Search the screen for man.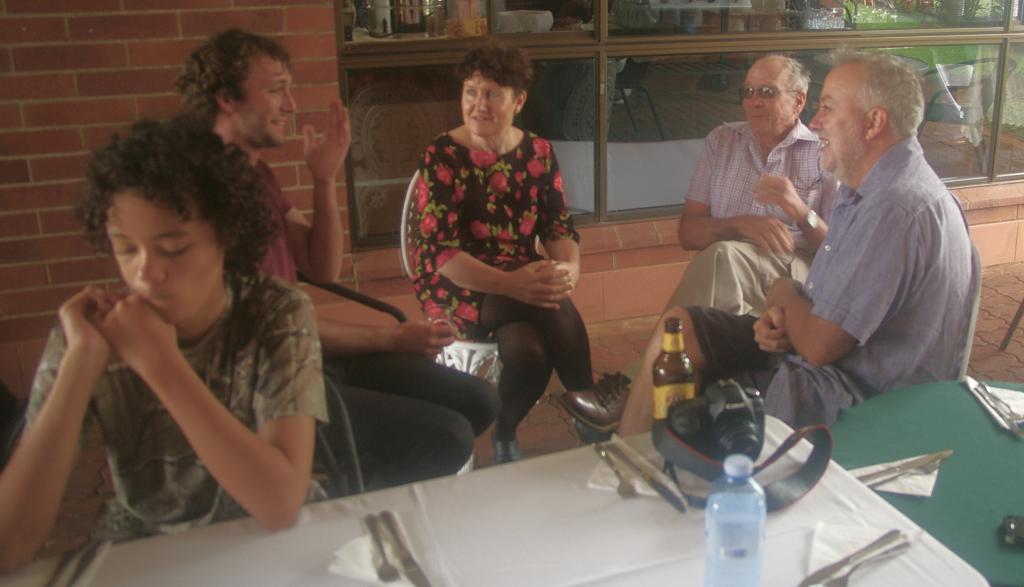
Found at bbox=(540, 51, 847, 434).
